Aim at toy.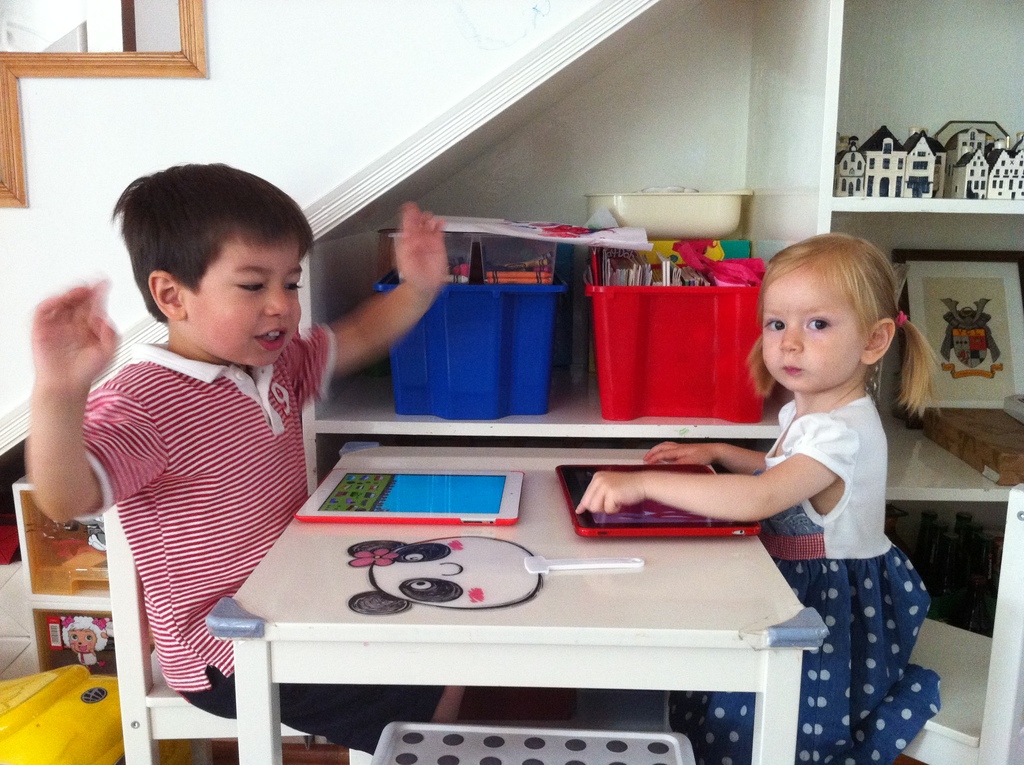
Aimed at {"x1": 830, "y1": 127, "x2": 1023, "y2": 202}.
